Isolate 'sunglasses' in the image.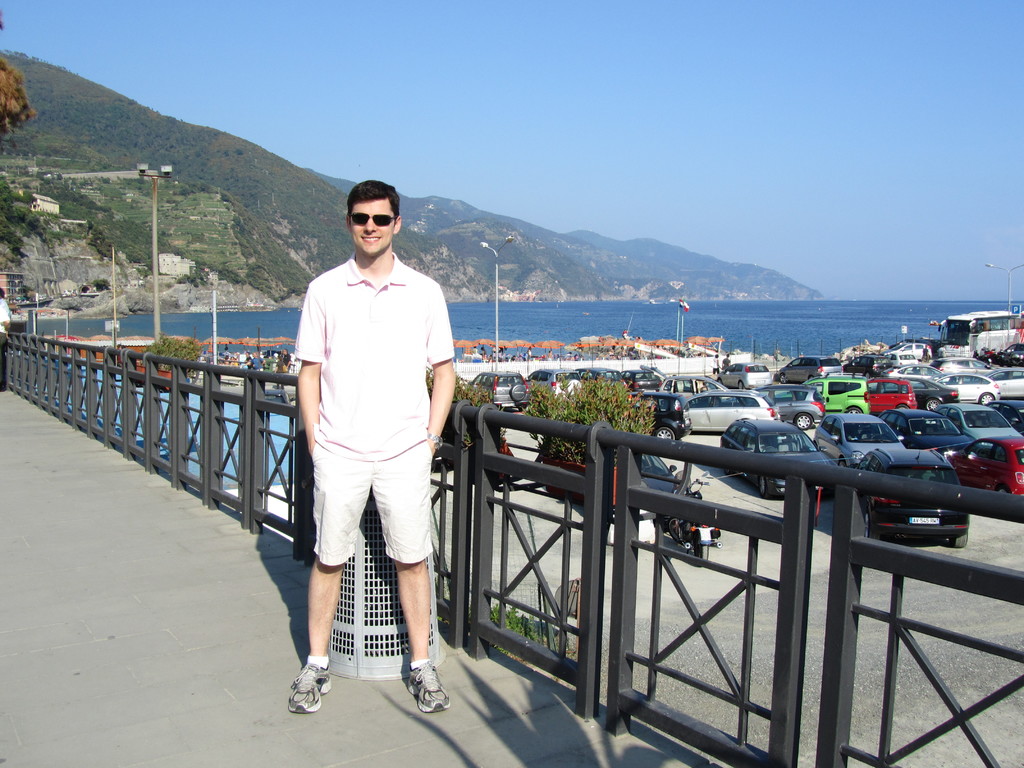
Isolated region: 351,214,401,228.
